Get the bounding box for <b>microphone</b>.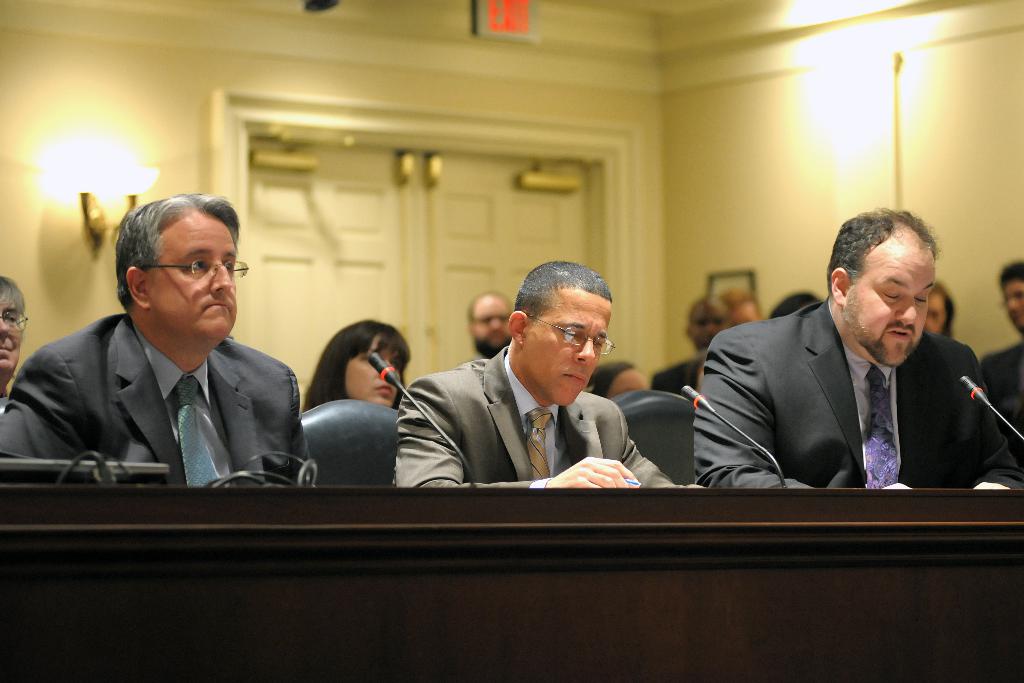
detection(372, 352, 401, 384).
